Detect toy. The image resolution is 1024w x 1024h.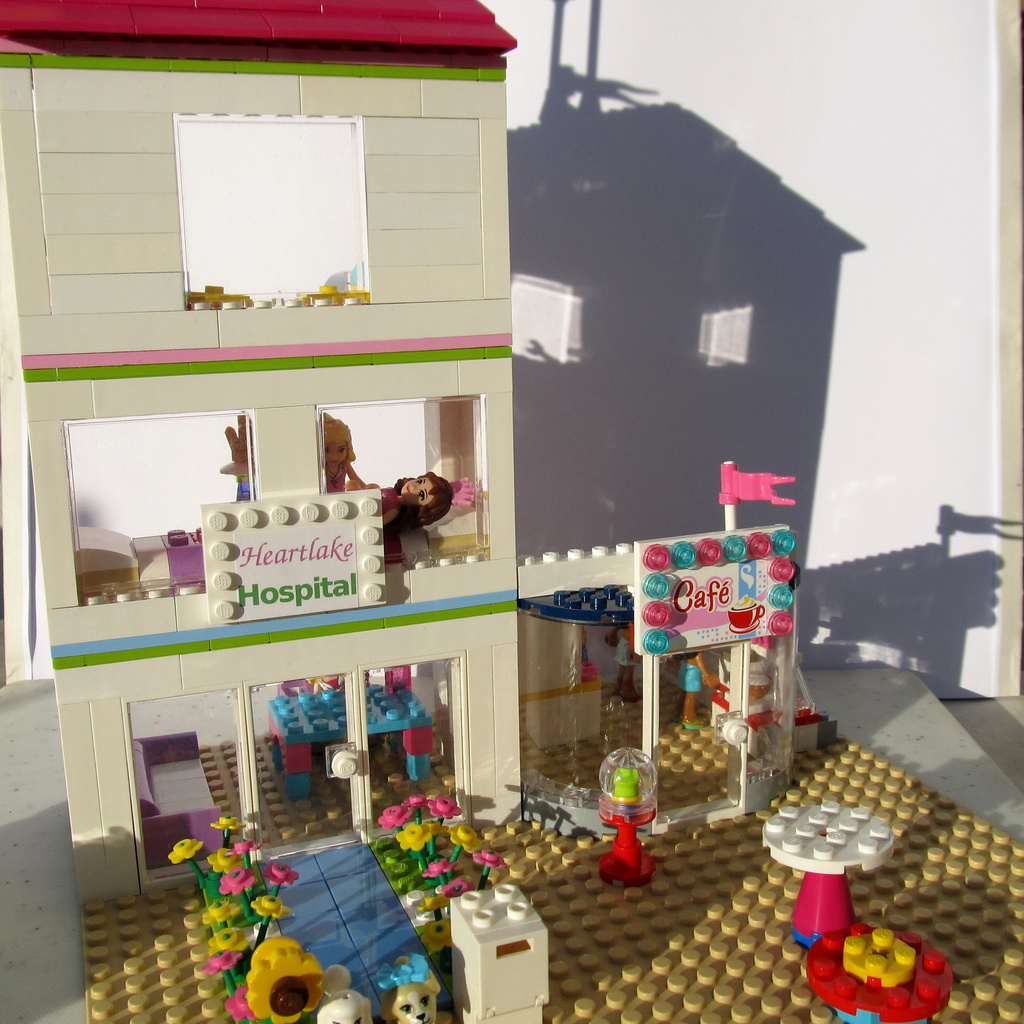
BBox(308, 982, 376, 1023).
